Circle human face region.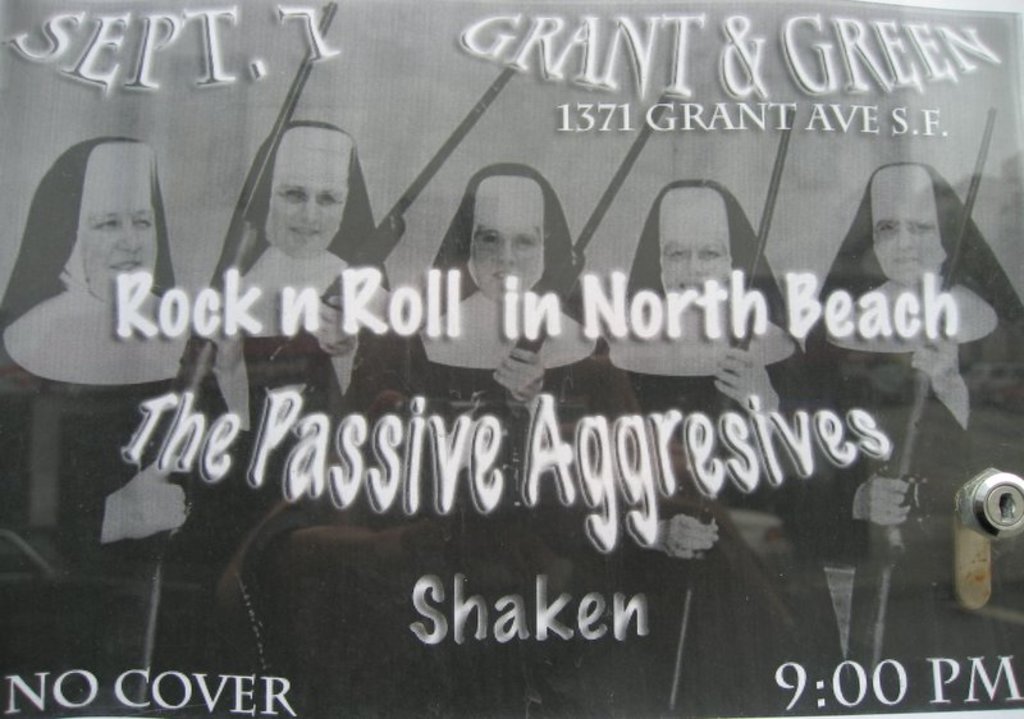
Region: pyautogui.locateOnScreen(79, 205, 159, 302).
